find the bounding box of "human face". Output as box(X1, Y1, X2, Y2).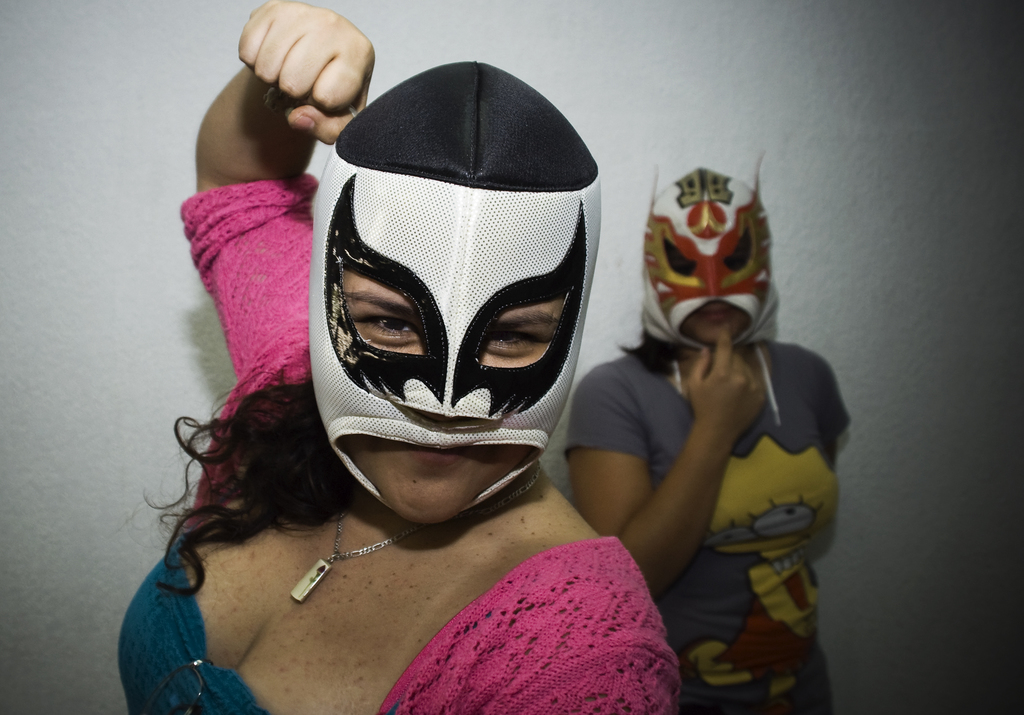
box(308, 172, 582, 519).
